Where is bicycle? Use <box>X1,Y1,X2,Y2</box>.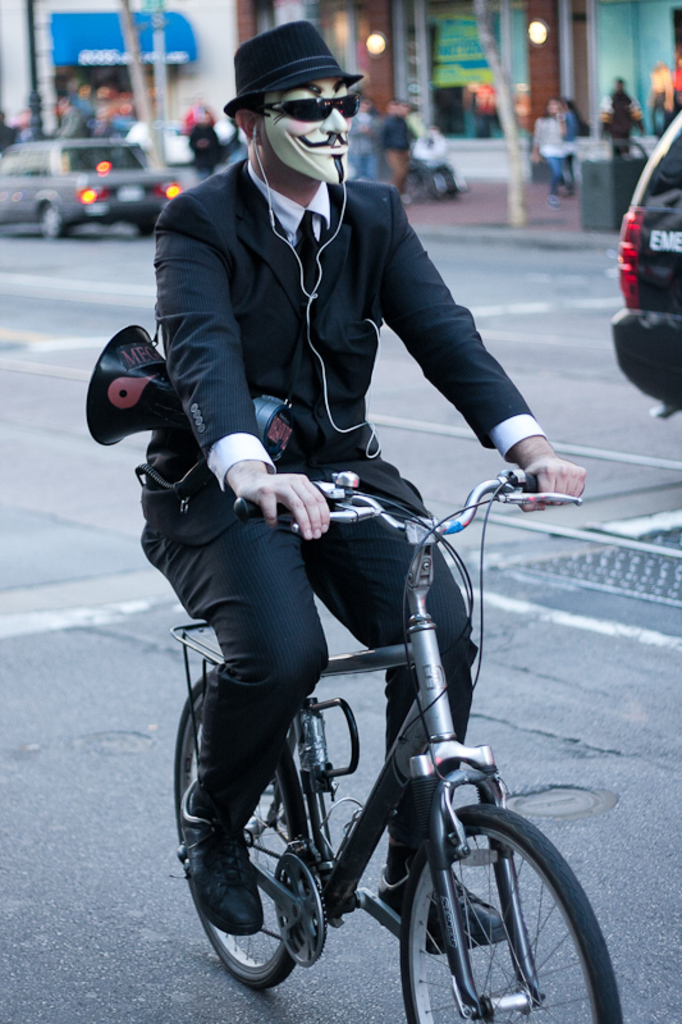
<box>137,440,619,1023</box>.
